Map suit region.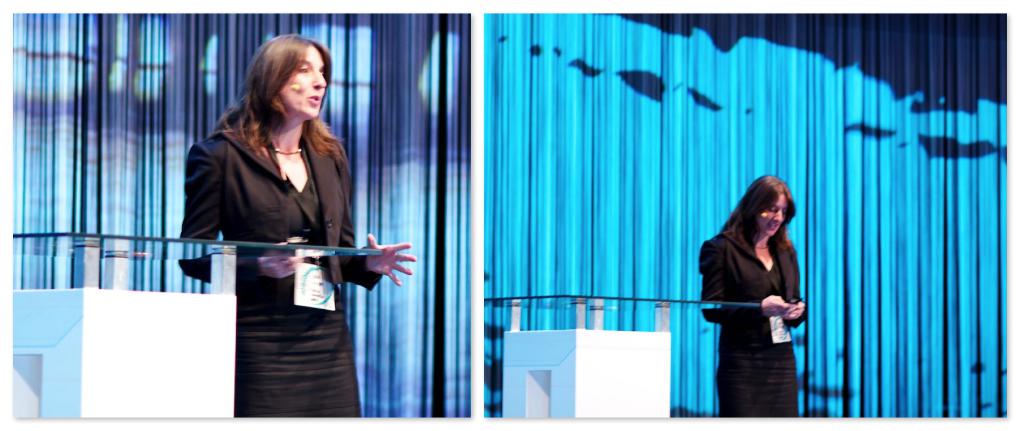
Mapped to rect(180, 108, 415, 398).
